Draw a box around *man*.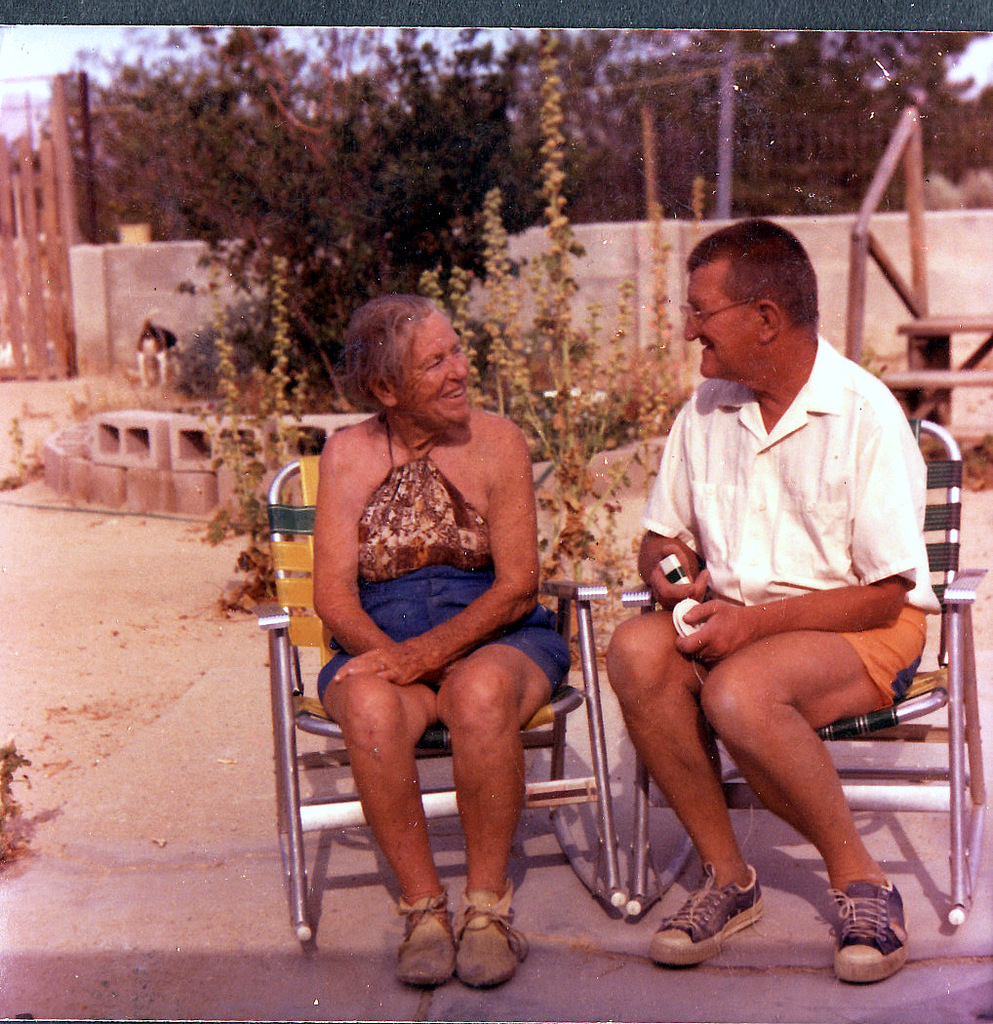
(603,222,917,981).
